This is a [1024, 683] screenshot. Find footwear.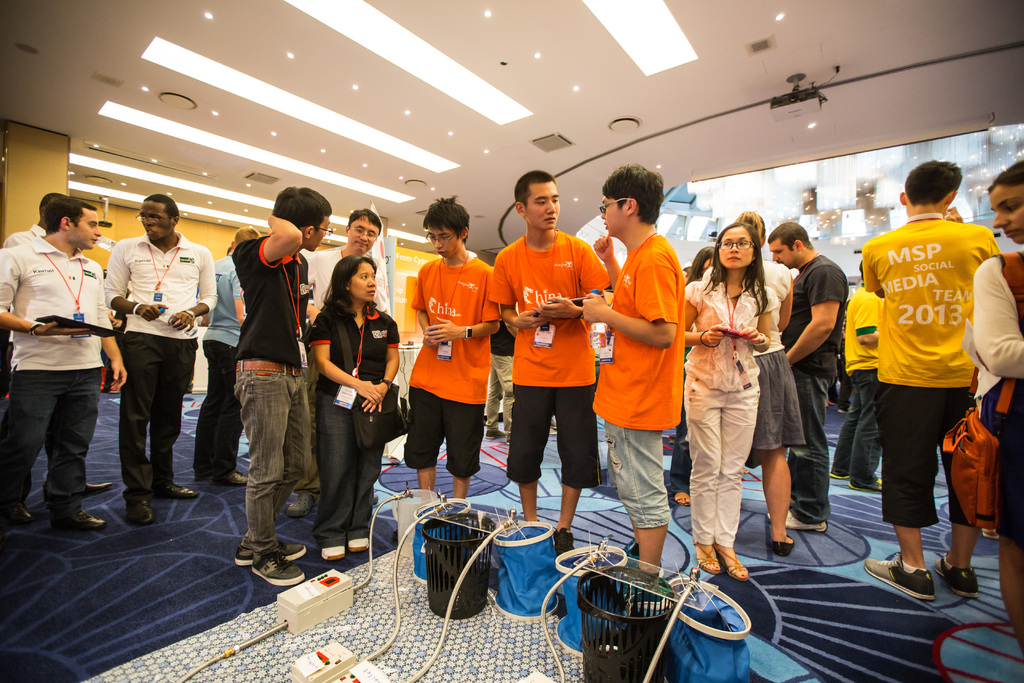
Bounding box: l=120, t=492, r=155, b=525.
